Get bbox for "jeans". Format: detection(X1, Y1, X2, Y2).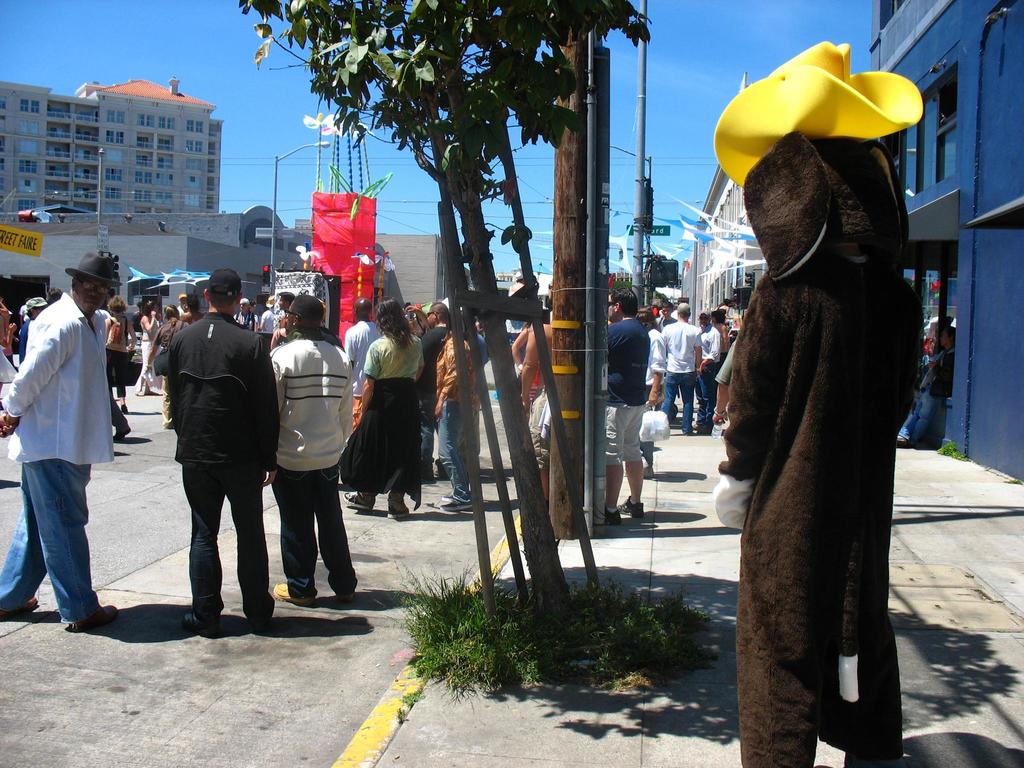
detection(897, 380, 940, 435).
